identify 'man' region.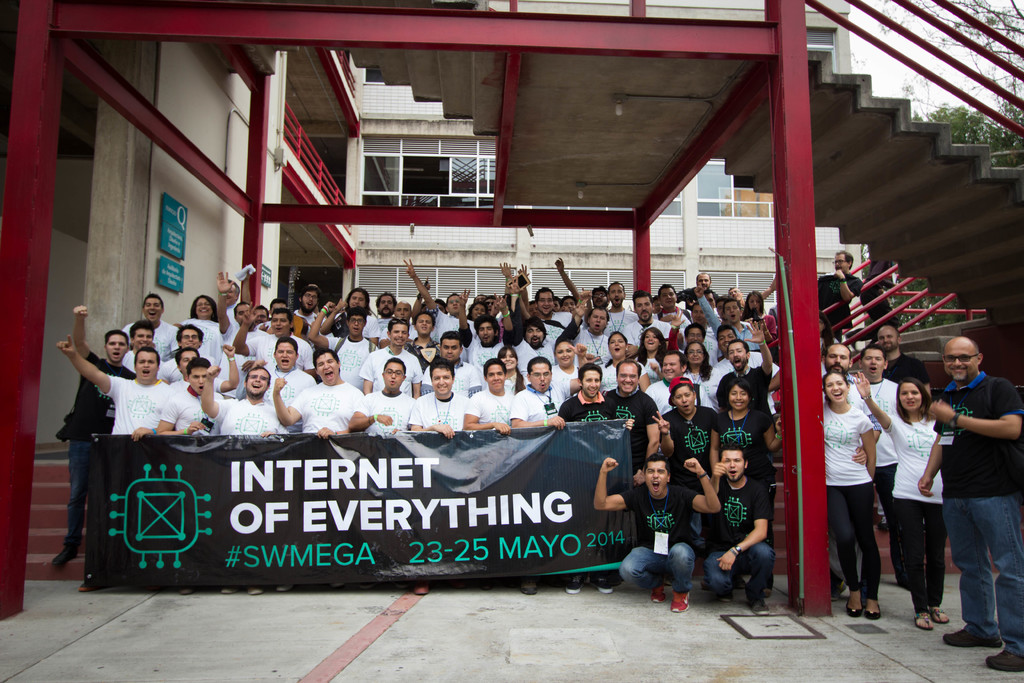
Region: box=[59, 342, 173, 434].
